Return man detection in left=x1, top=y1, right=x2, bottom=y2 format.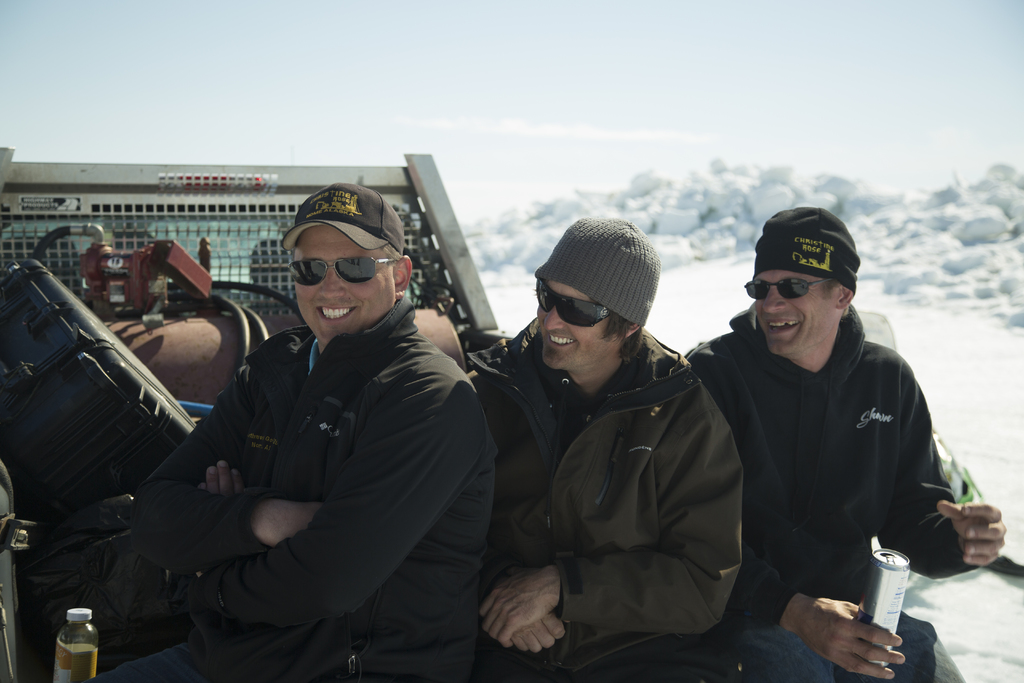
left=454, top=209, right=749, bottom=682.
